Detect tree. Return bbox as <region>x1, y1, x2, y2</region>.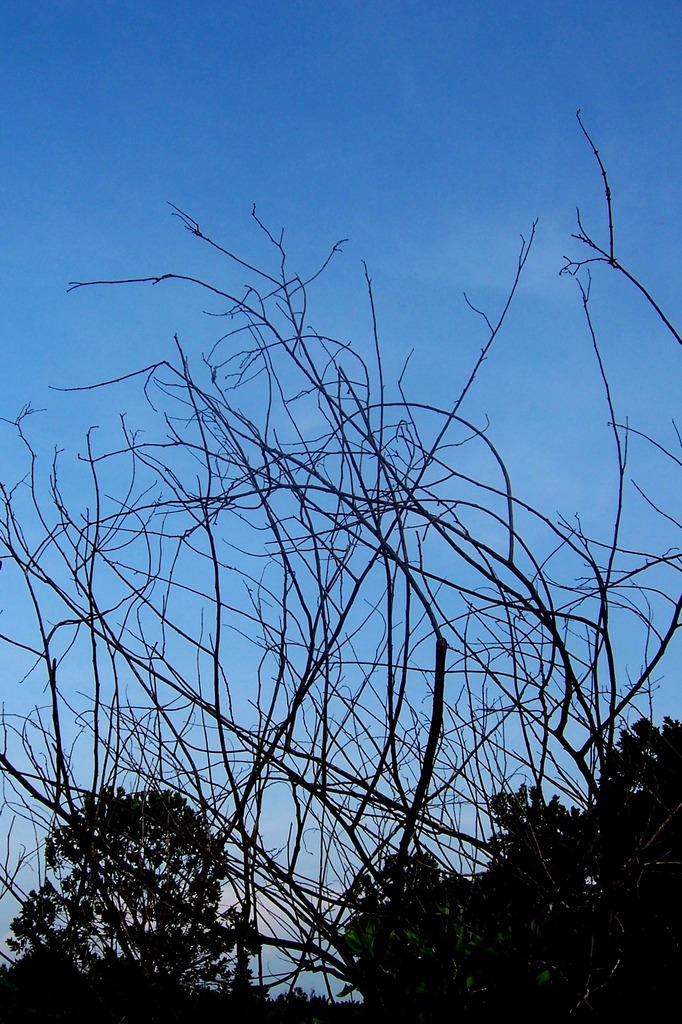
<region>26, 114, 646, 1023</region>.
